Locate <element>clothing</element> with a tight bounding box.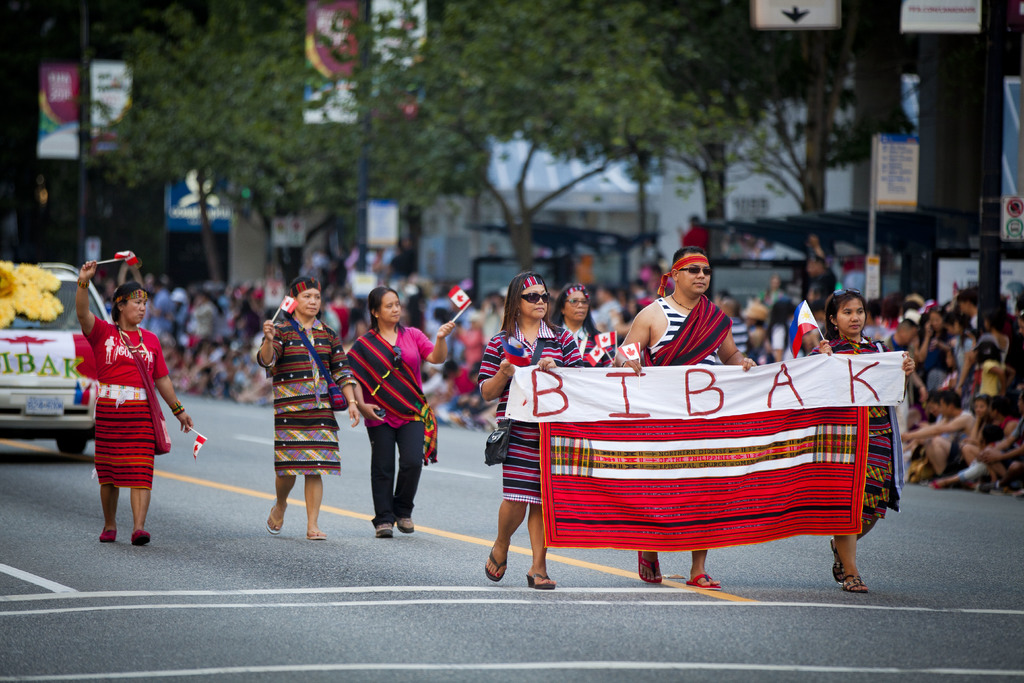
(x1=724, y1=313, x2=749, y2=350).
